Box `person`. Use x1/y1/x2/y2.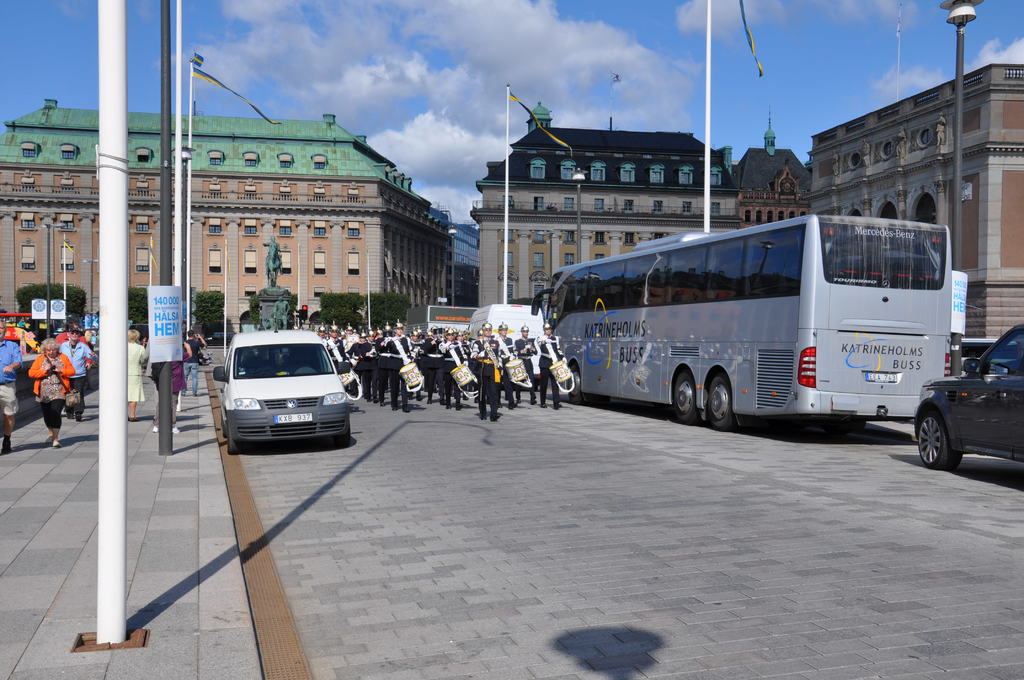
82/330/95/350.
